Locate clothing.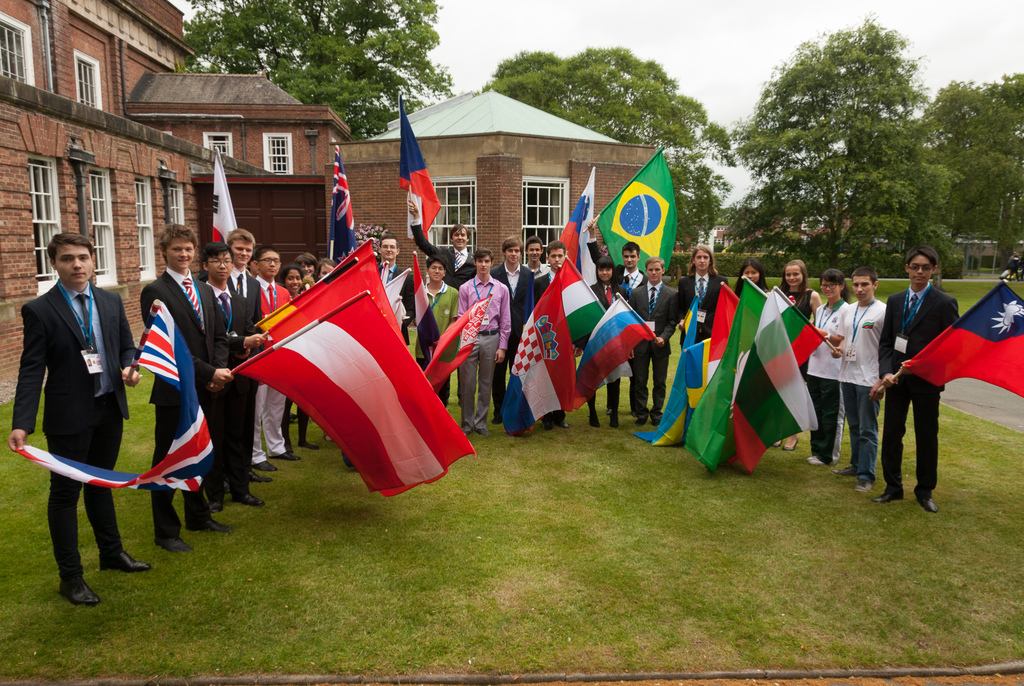
Bounding box: crop(1008, 254, 1023, 282).
